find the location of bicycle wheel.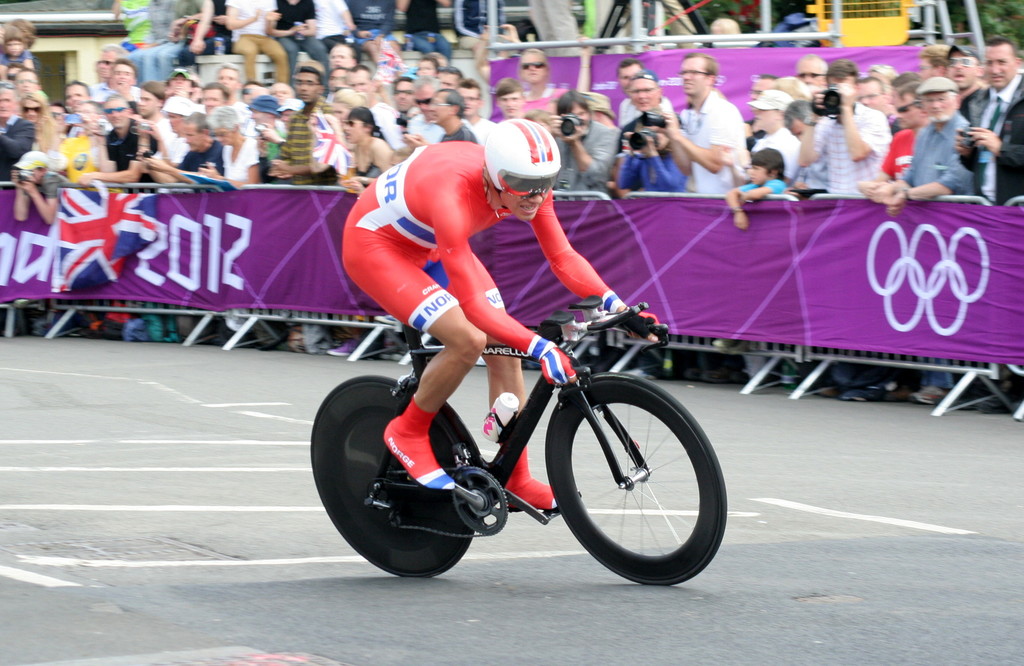
Location: <box>545,371,728,590</box>.
